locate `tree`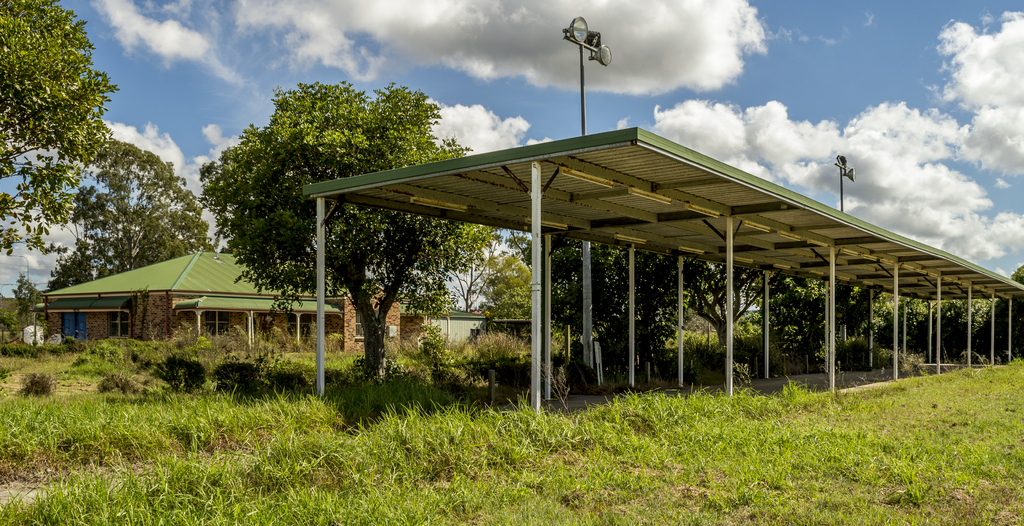
[left=196, top=81, right=494, bottom=380]
